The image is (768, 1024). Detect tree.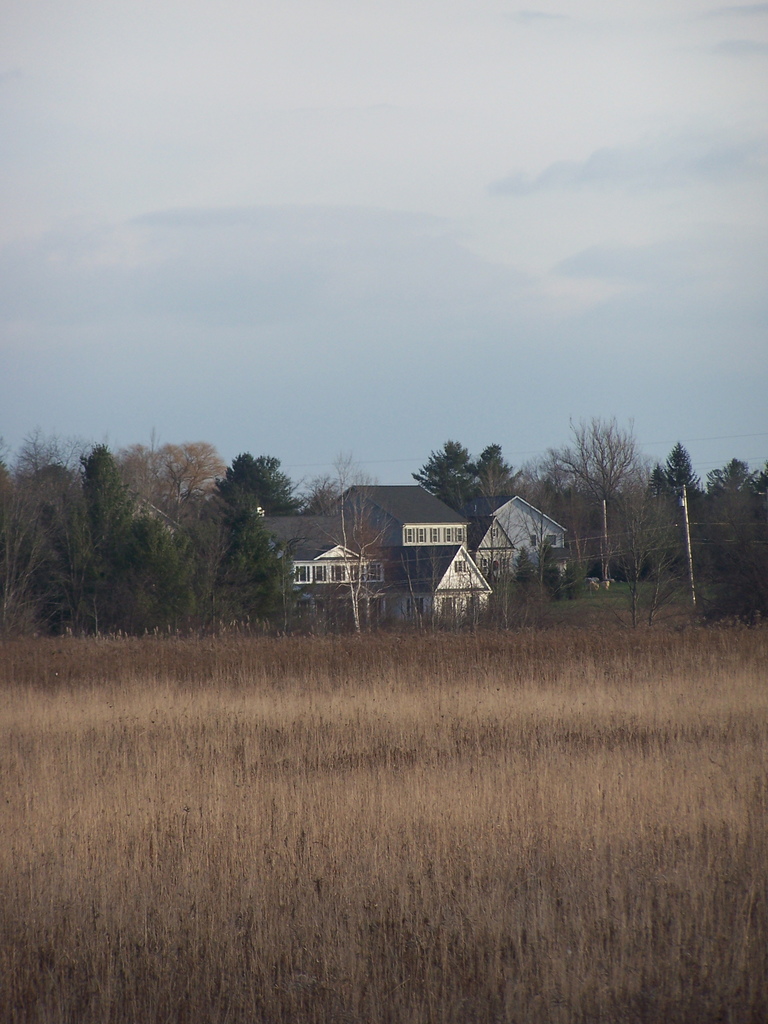
Detection: box=[476, 440, 527, 516].
